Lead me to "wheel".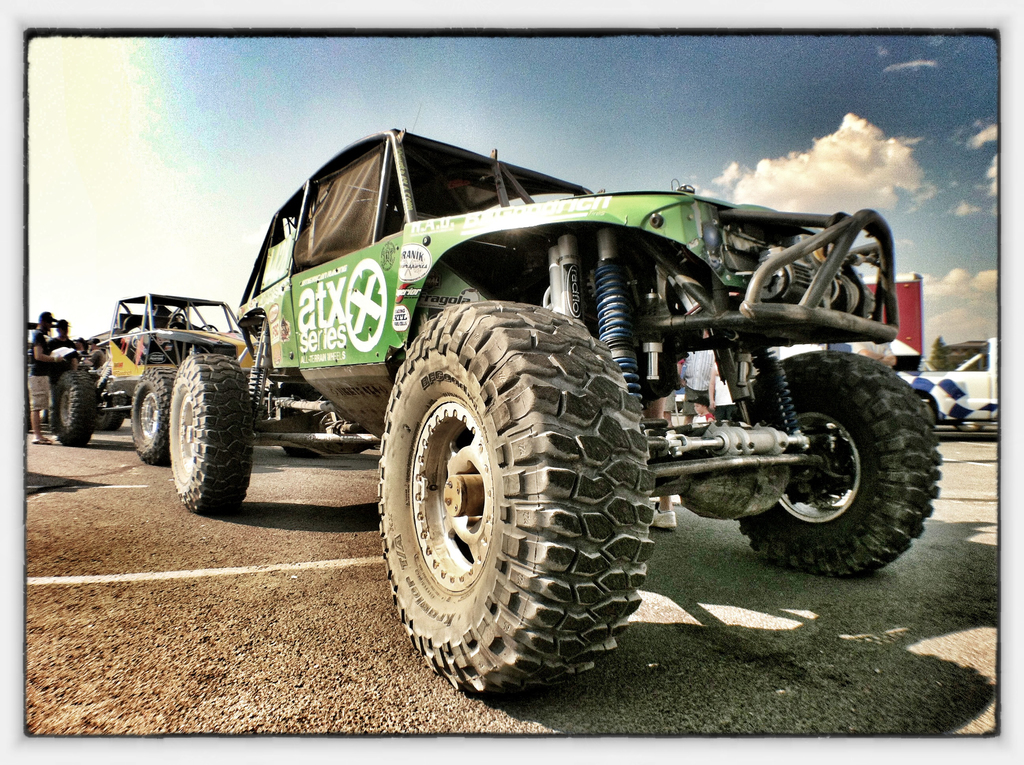
Lead to bbox=(132, 365, 177, 464).
